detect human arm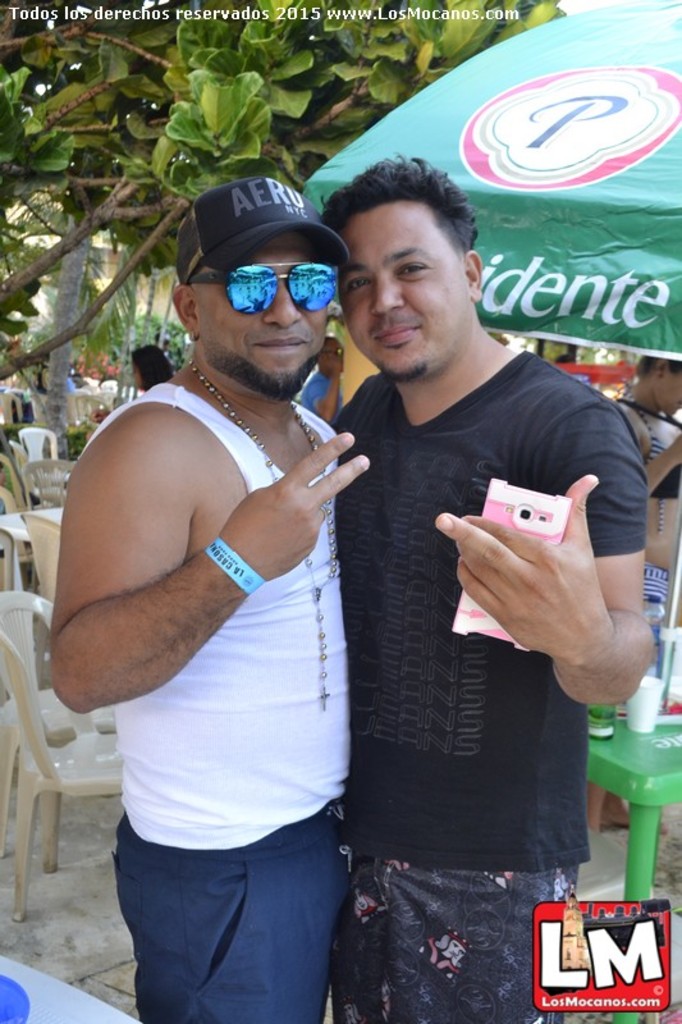
locate(623, 401, 681, 508)
